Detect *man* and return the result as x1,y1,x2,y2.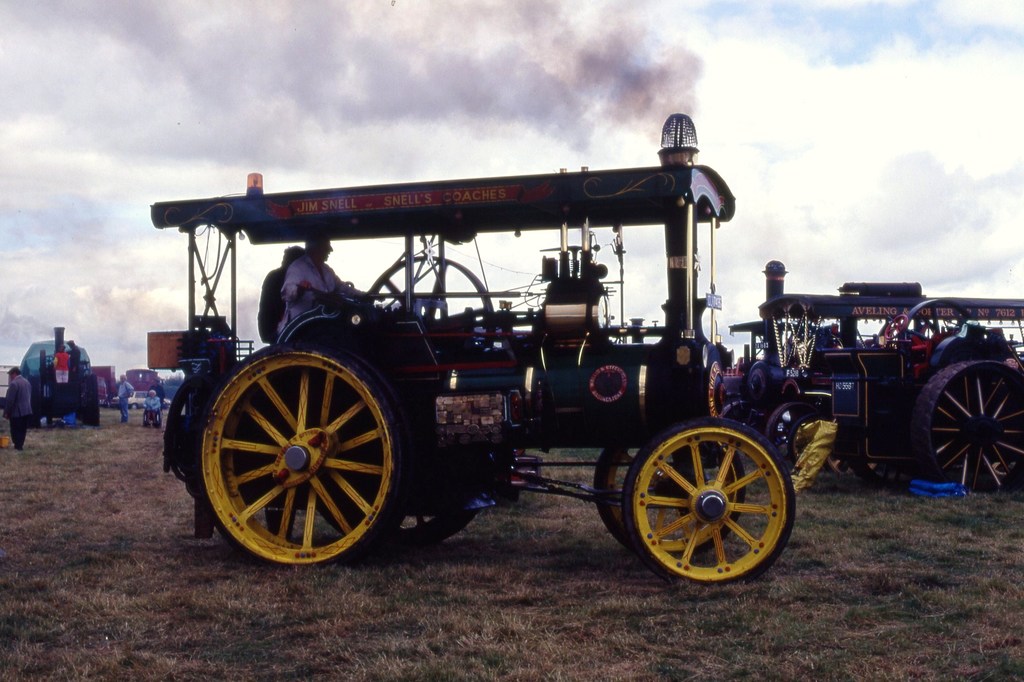
280,236,358,337.
